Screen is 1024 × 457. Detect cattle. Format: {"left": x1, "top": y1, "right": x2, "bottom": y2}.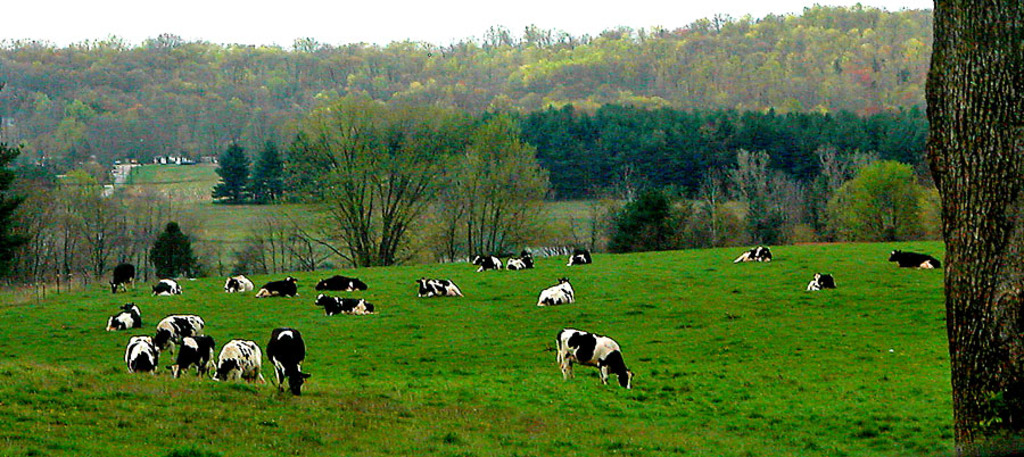
{"left": 165, "top": 333, "right": 199, "bottom": 374}.
